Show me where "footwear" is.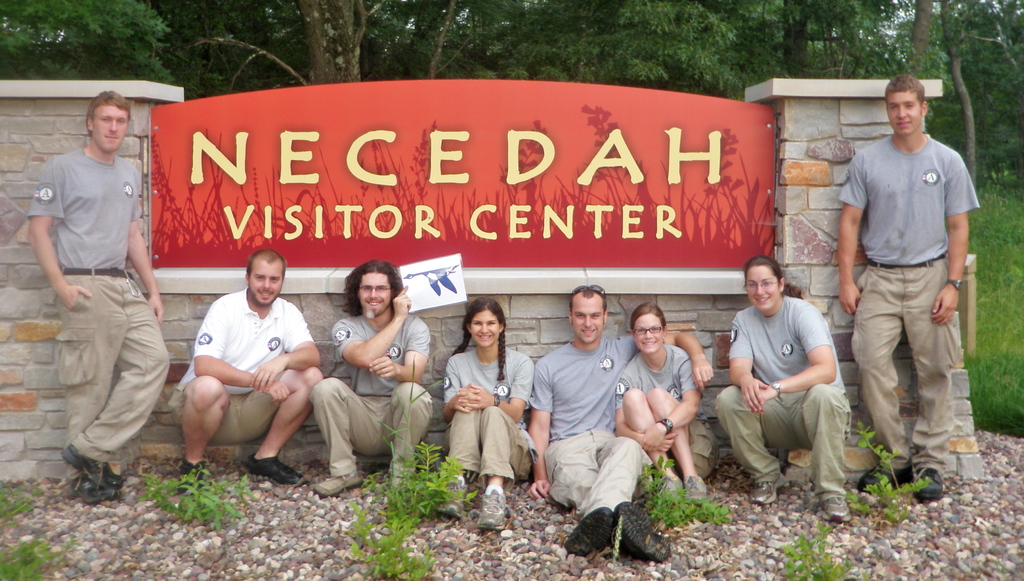
"footwear" is at box(614, 500, 671, 561).
